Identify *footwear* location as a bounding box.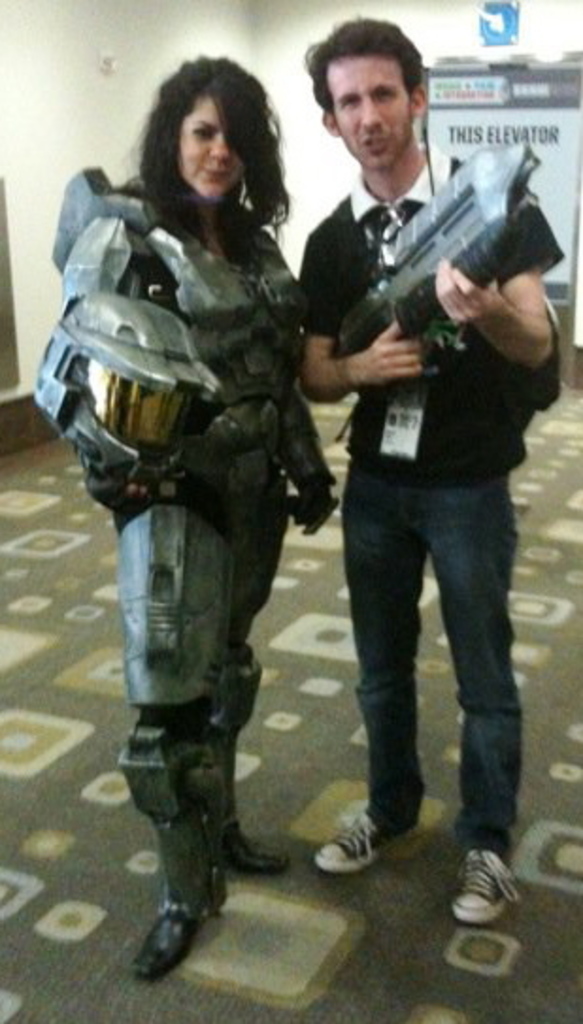
box=[313, 815, 417, 871].
